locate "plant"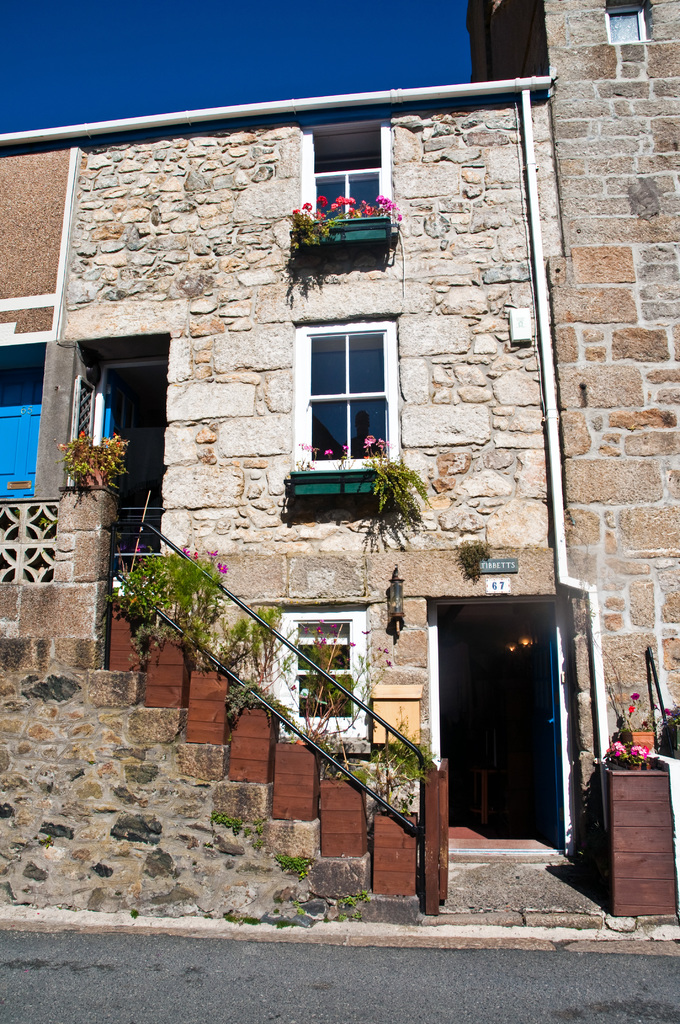
460:543:488:586
